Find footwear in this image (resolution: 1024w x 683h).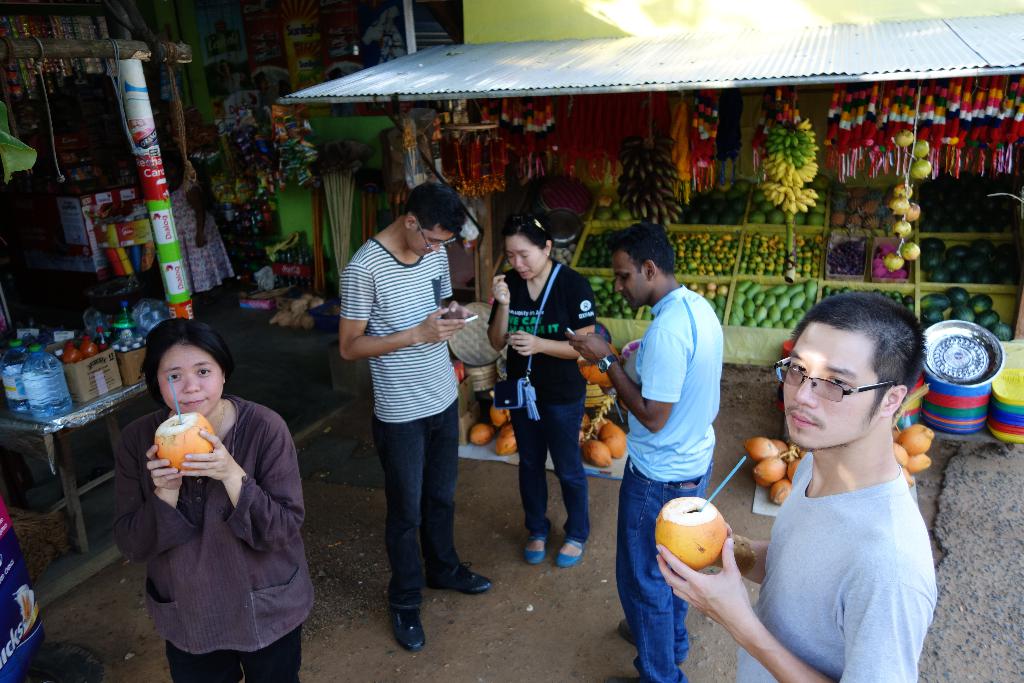
525, 532, 551, 566.
